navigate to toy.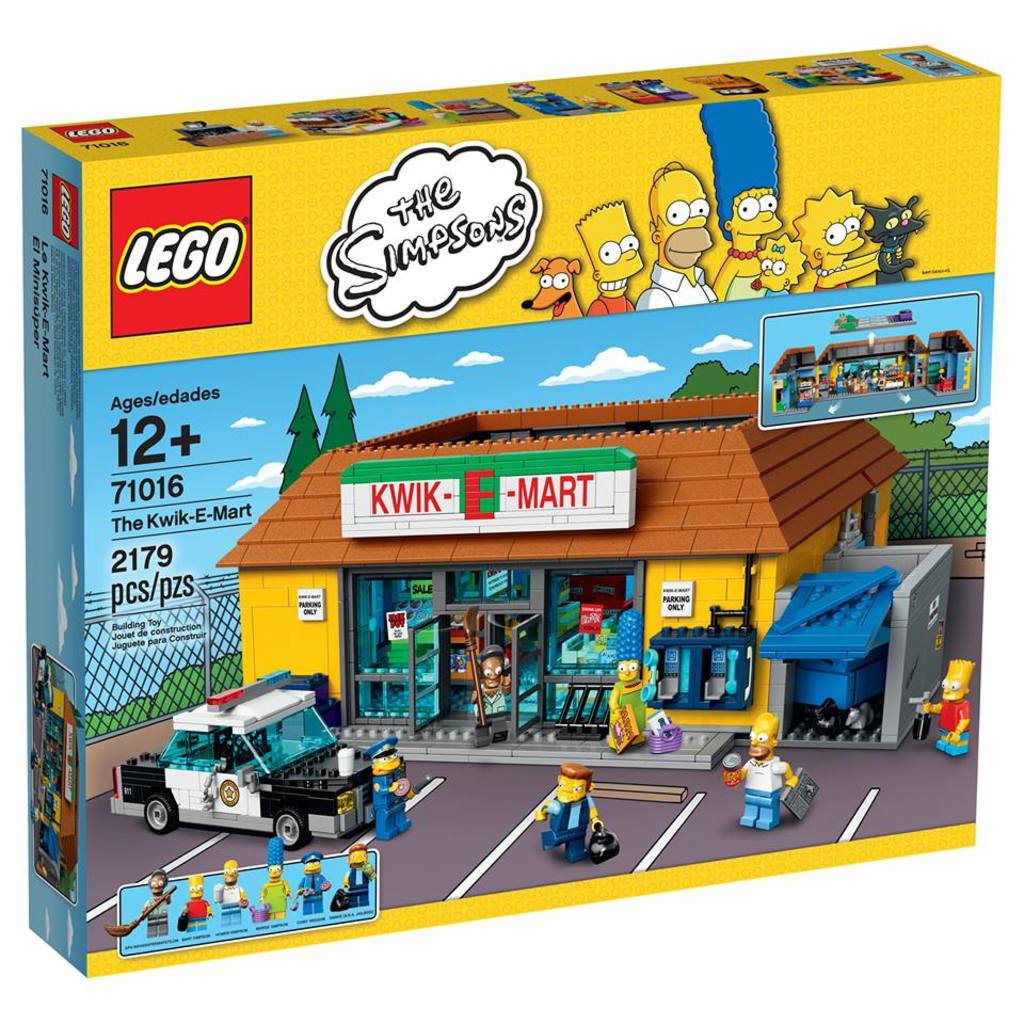
Navigation target: <region>531, 766, 604, 861</region>.
